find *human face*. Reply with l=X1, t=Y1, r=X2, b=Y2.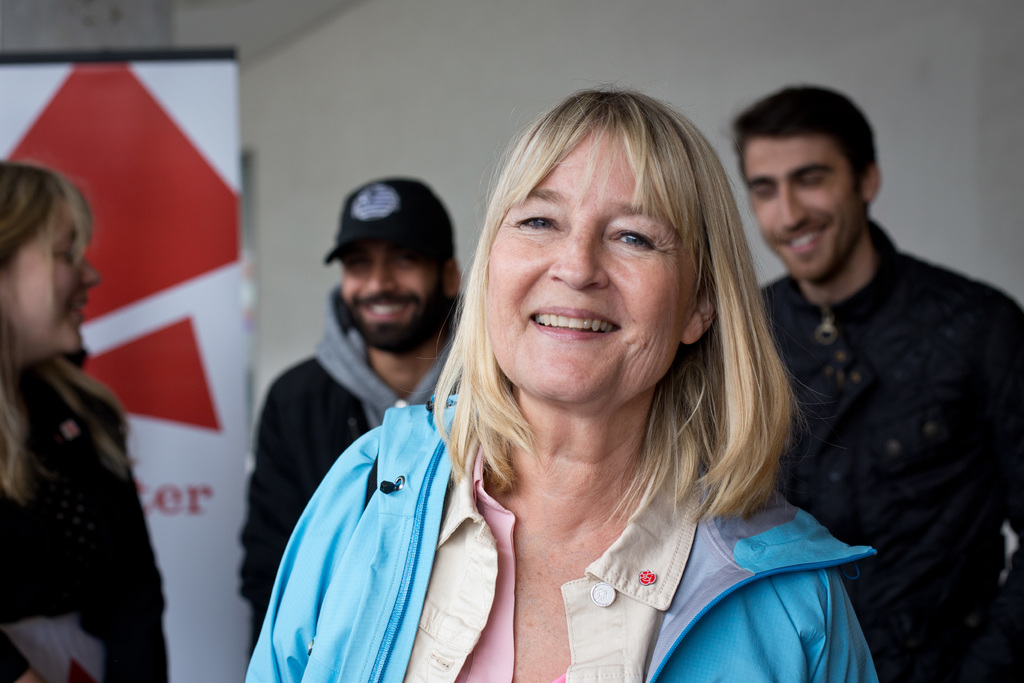
l=0, t=194, r=108, b=357.
